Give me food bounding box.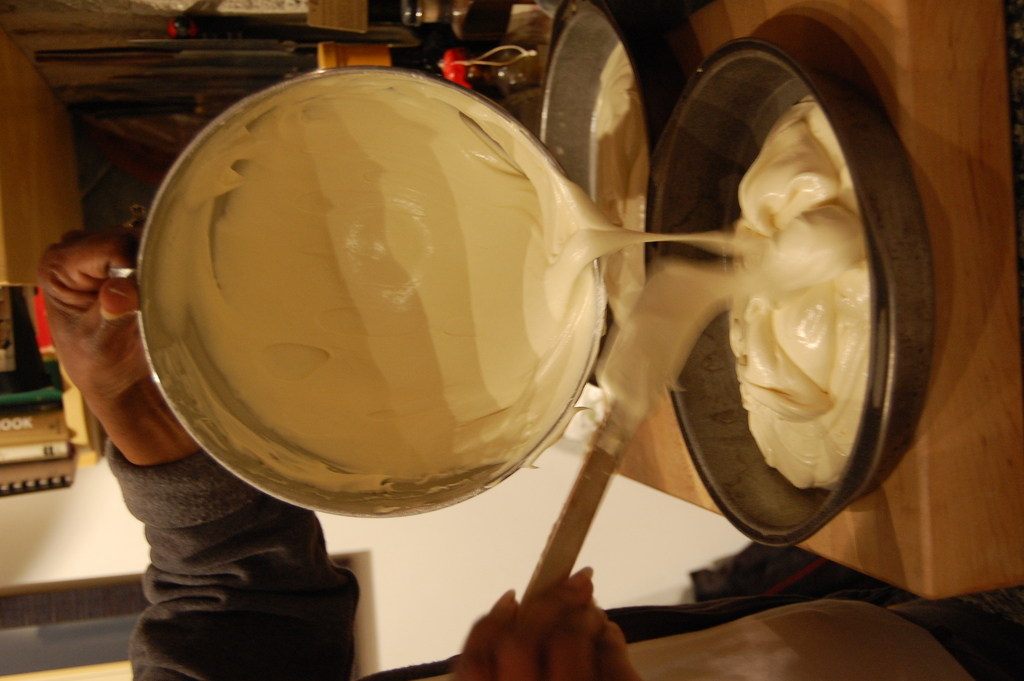
[144, 94, 636, 486].
